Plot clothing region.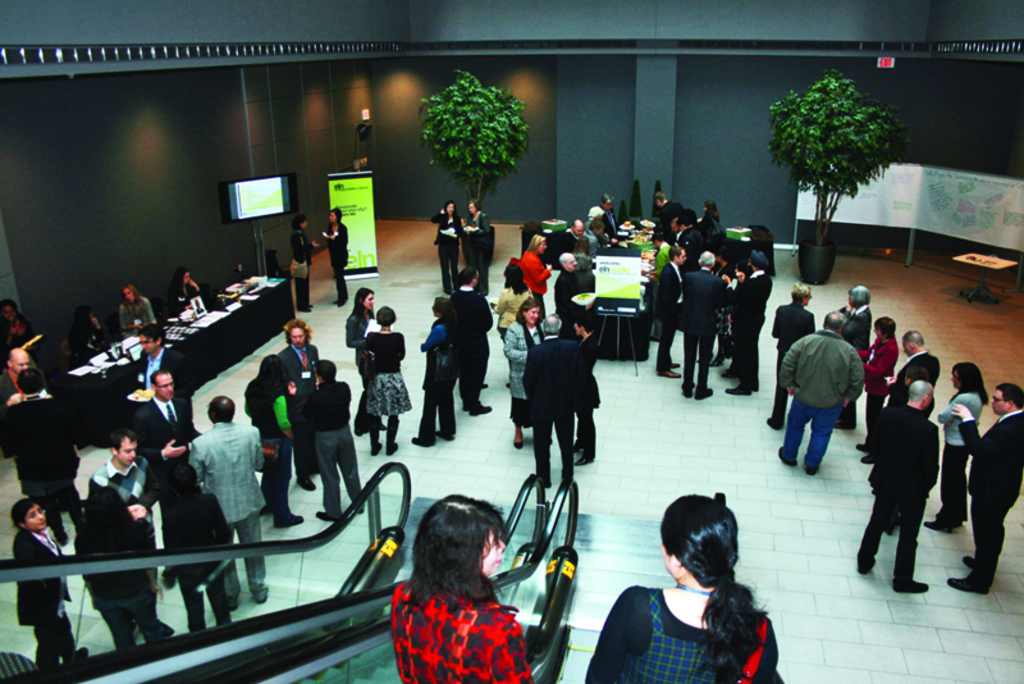
Plotted at Rect(872, 391, 946, 593).
